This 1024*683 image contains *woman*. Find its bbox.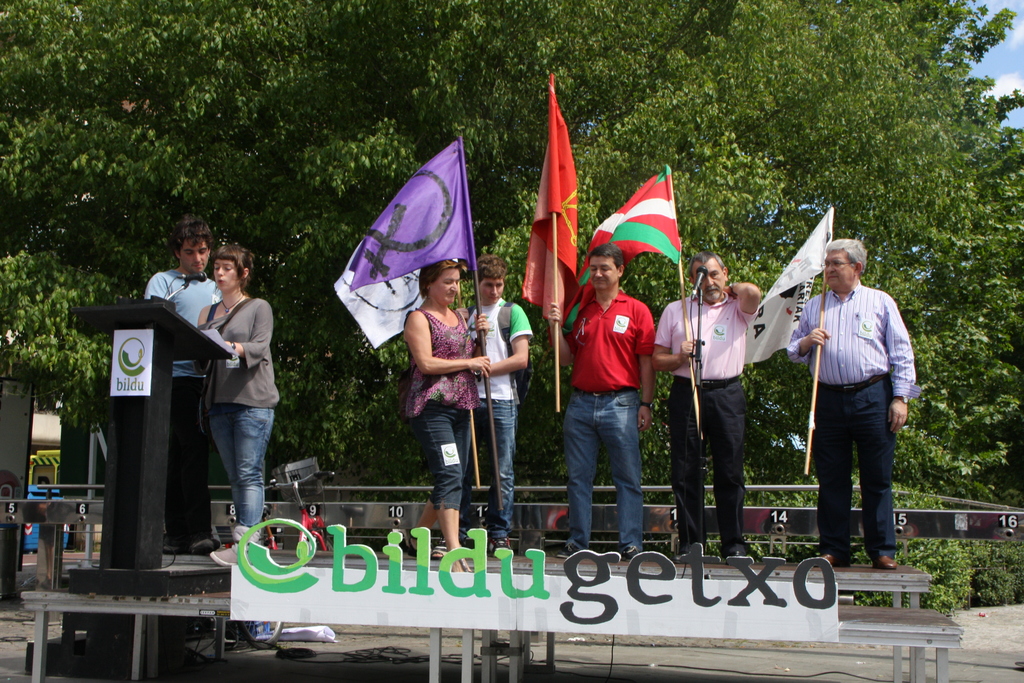
400 251 492 573.
